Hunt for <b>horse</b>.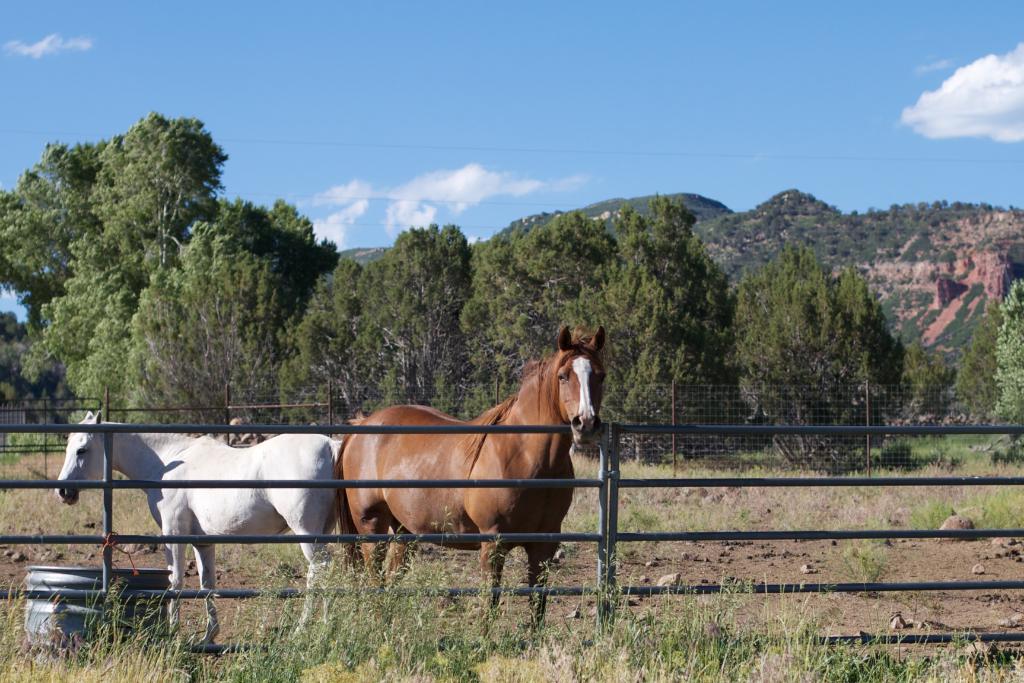
Hunted down at left=330, top=325, right=609, bottom=641.
